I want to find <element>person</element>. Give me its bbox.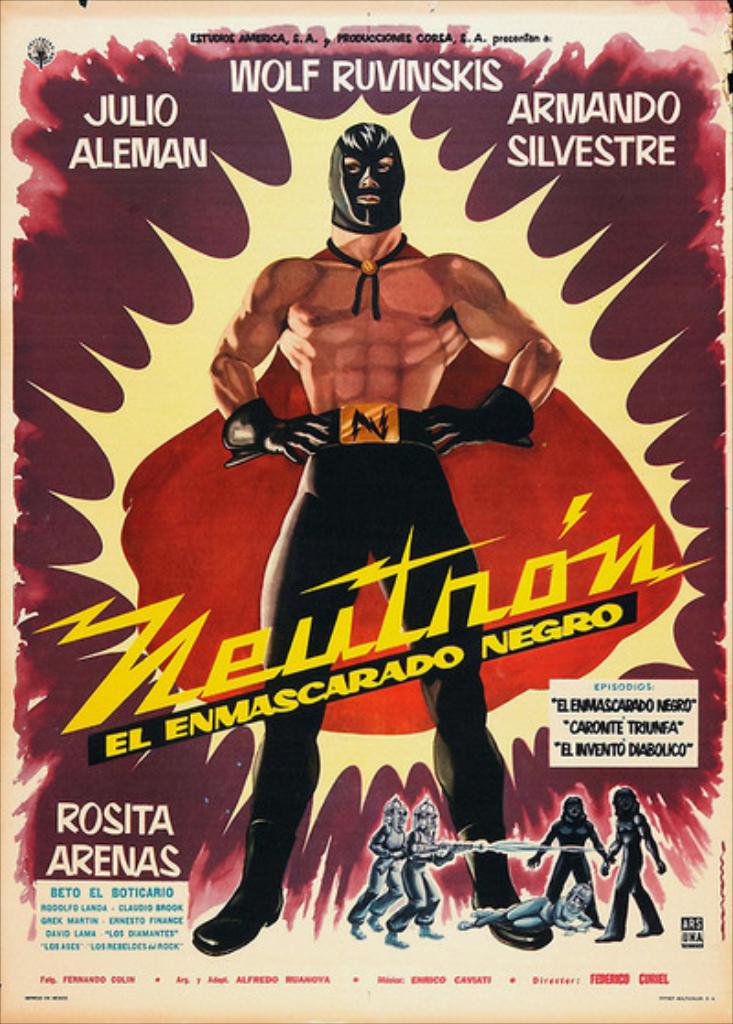
l=350, t=801, r=409, b=932.
